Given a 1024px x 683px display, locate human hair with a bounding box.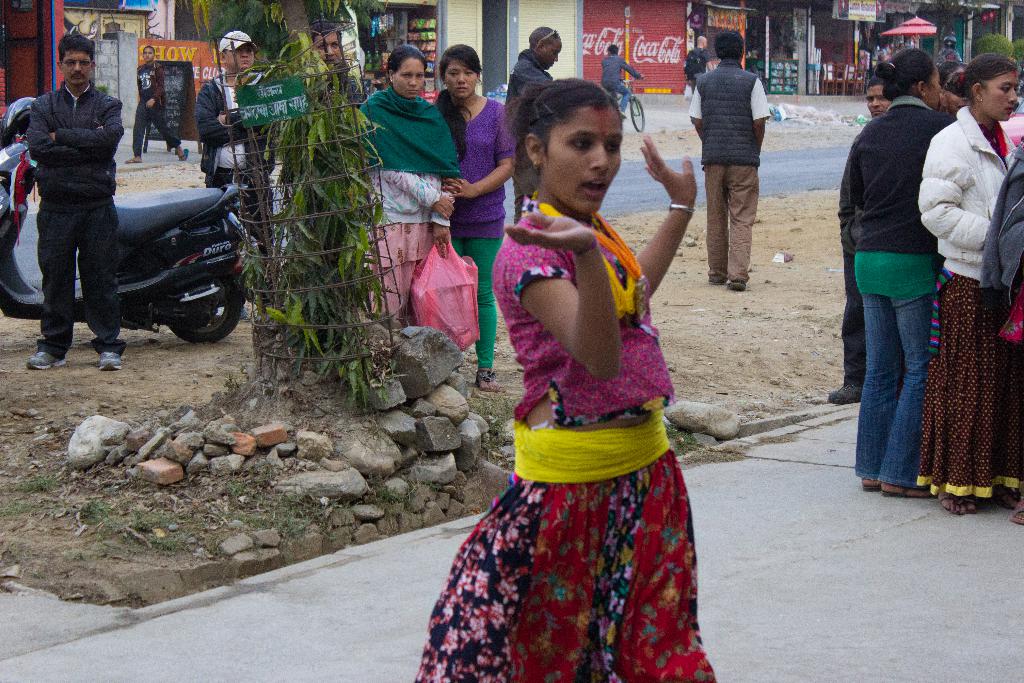
Located: (x1=514, y1=73, x2=624, y2=223).
